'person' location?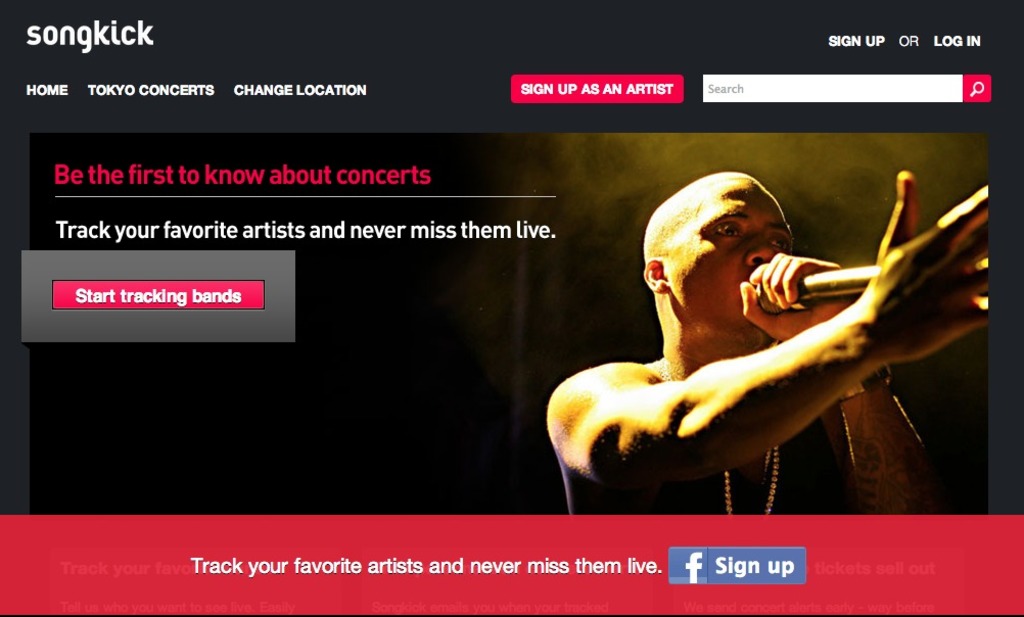
BBox(514, 121, 956, 502)
